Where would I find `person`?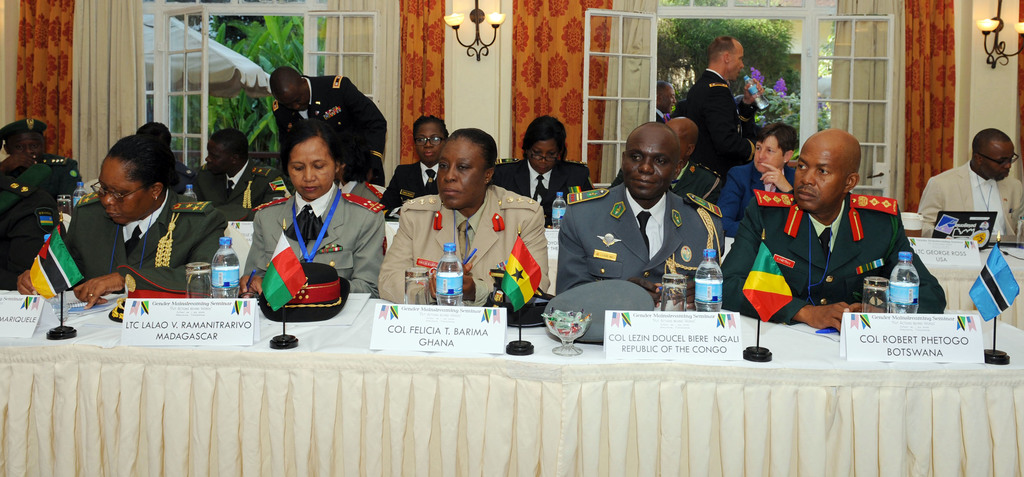
At bbox(2, 121, 87, 201).
